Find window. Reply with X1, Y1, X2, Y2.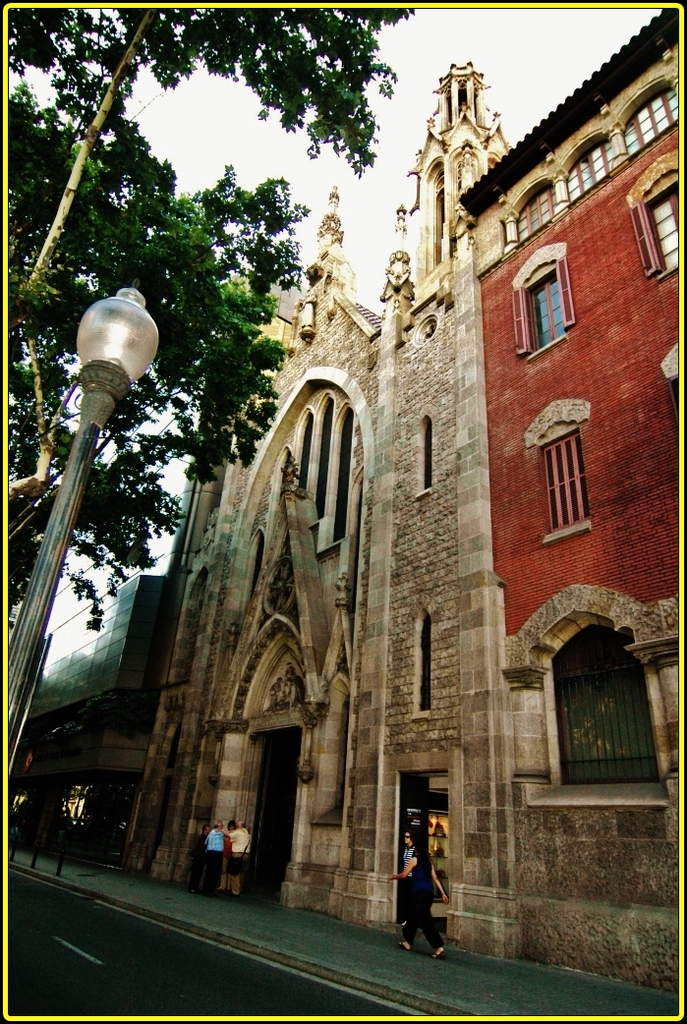
412, 403, 435, 504.
